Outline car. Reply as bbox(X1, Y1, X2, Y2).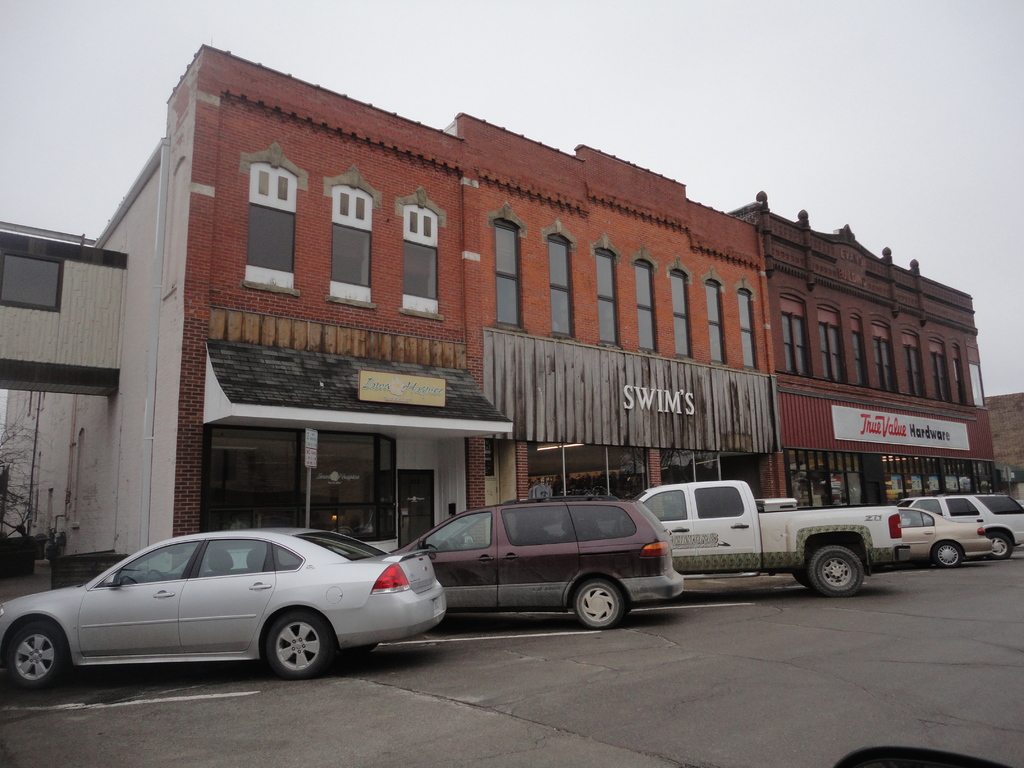
bbox(833, 745, 1014, 767).
